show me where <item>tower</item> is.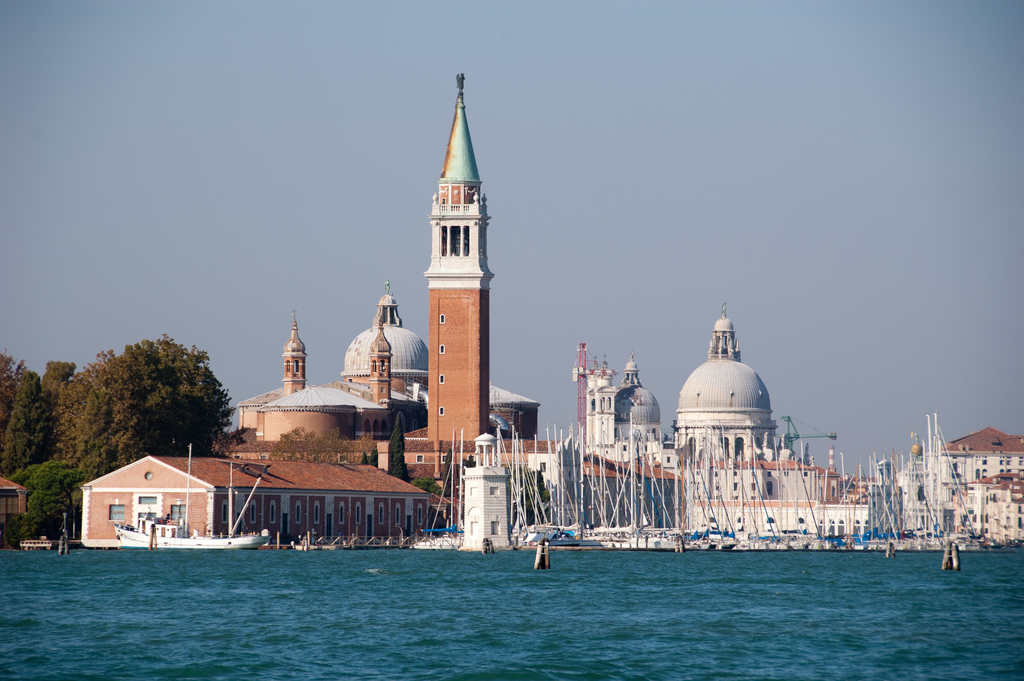
<item>tower</item> is at <bbox>216, 60, 710, 561</bbox>.
